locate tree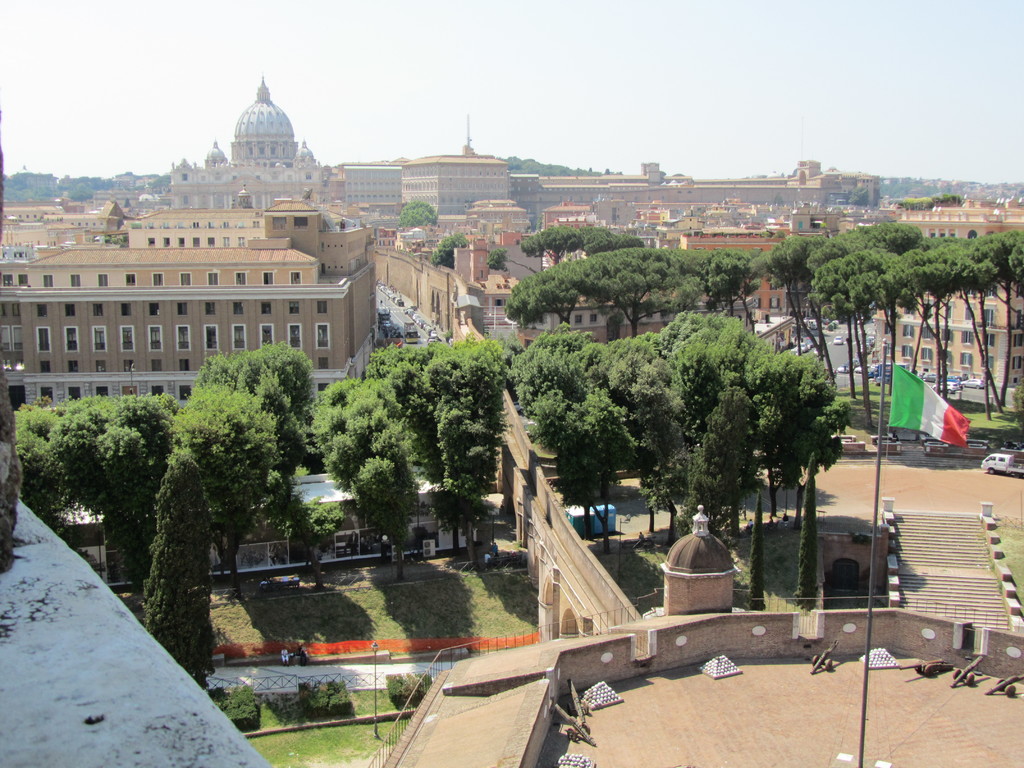
bbox=(117, 389, 184, 497)
